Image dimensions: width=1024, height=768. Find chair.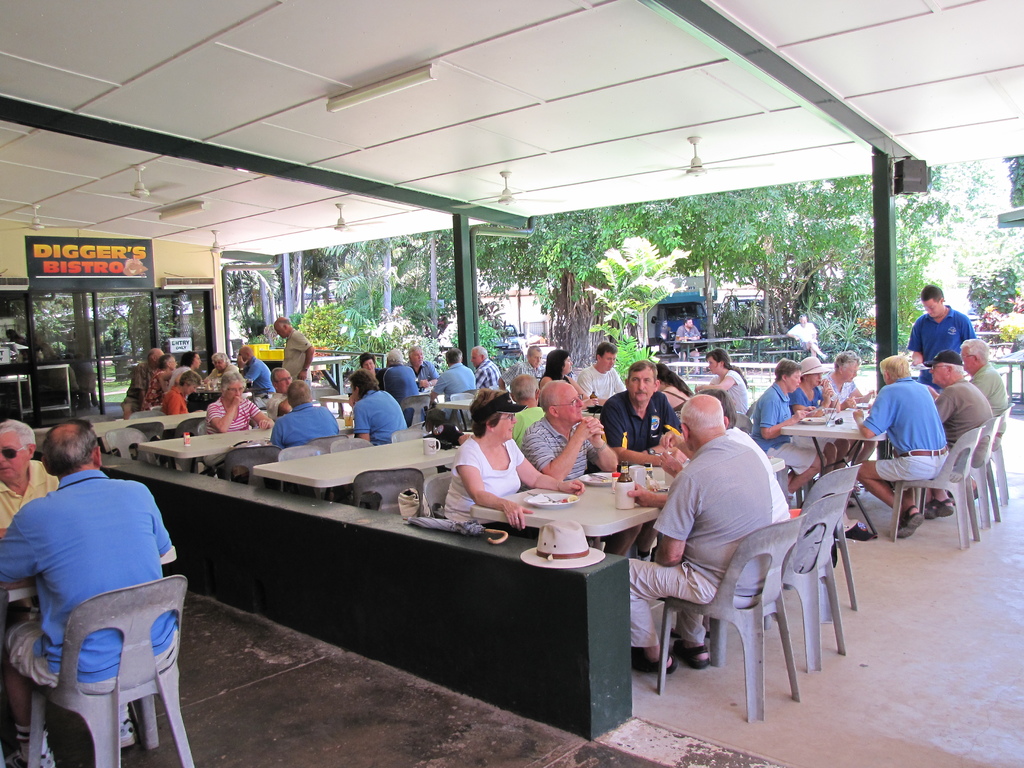
(x1=414, y1=463, x2=456, y2=518).
